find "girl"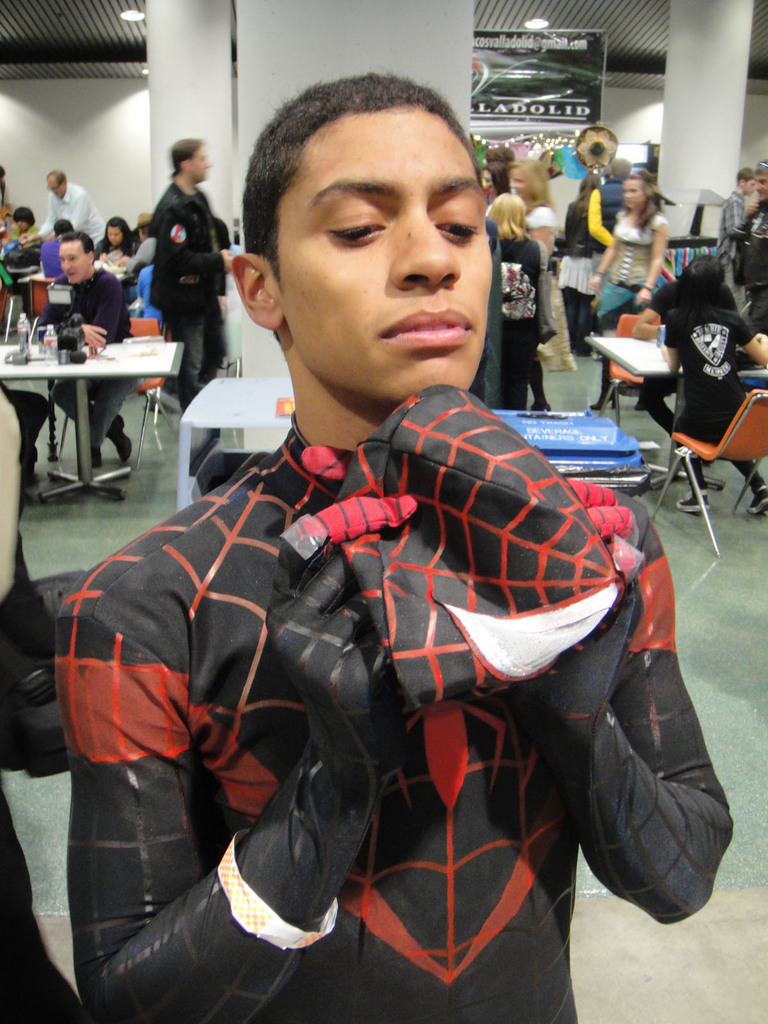
bbox(662, 261, 767, 516)
